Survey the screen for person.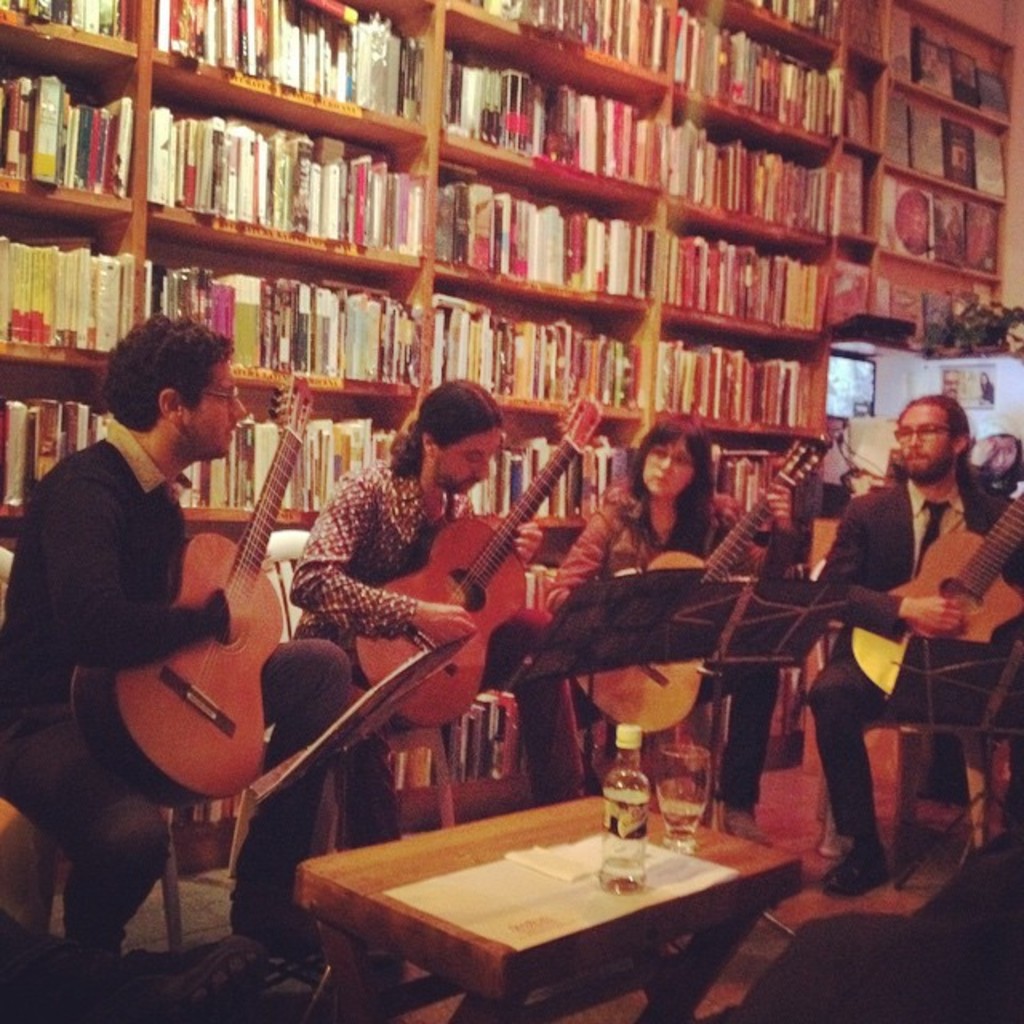
Survey found: box(282, 373, 576, 856).
